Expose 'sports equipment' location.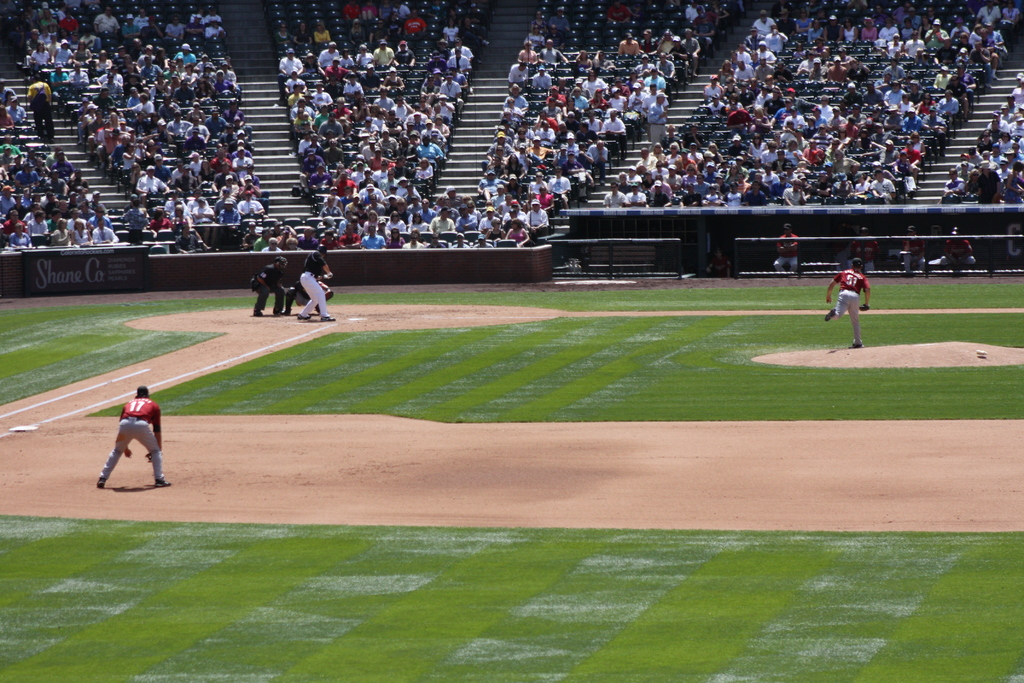
Exposed at [x1=316, y1=243, x2=326, y2=254].
